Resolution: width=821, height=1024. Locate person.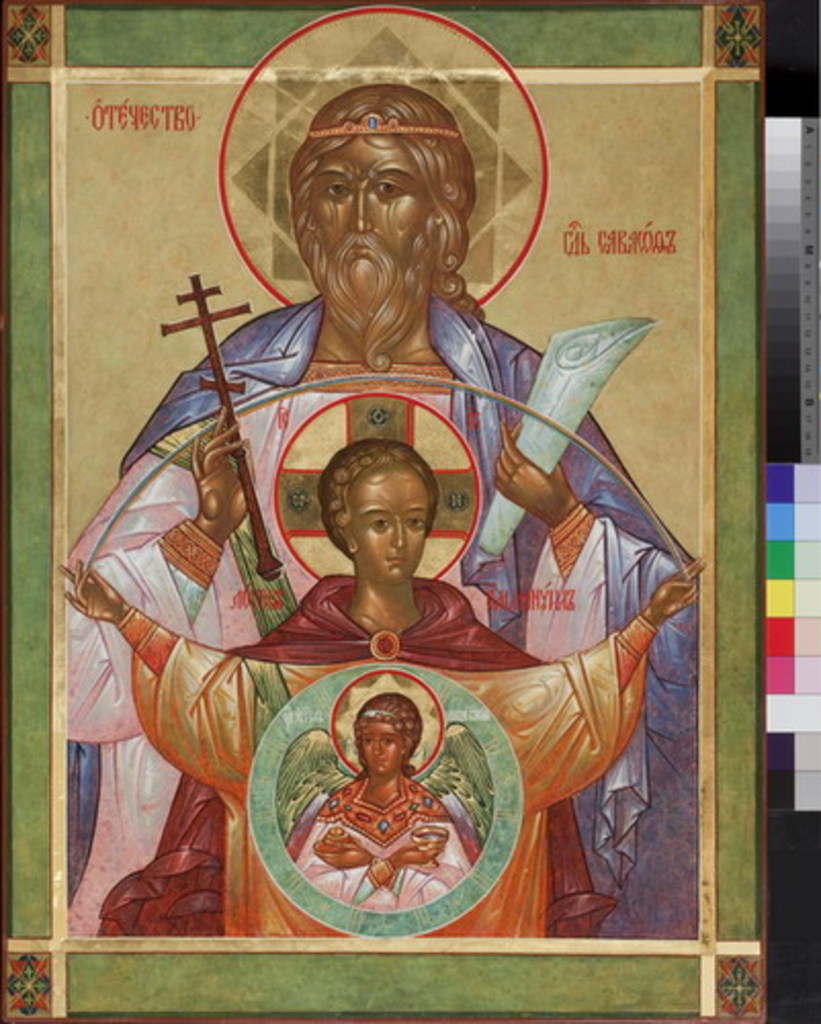
<region>66, 86, 700, 936</region>.
